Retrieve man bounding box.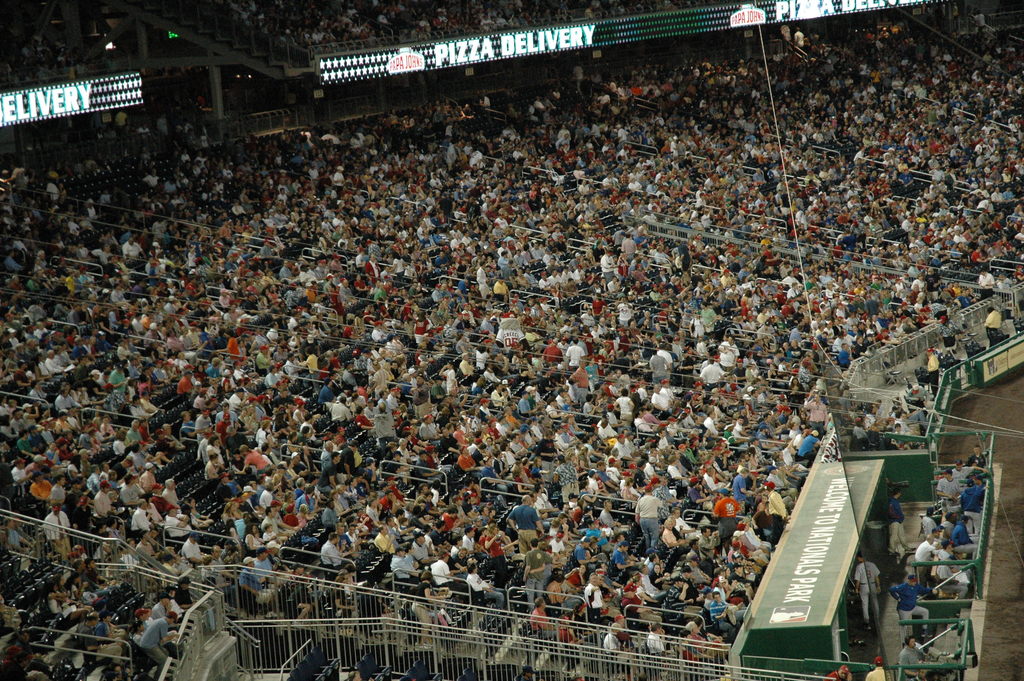
Bounding box: 889/488/914/553.
